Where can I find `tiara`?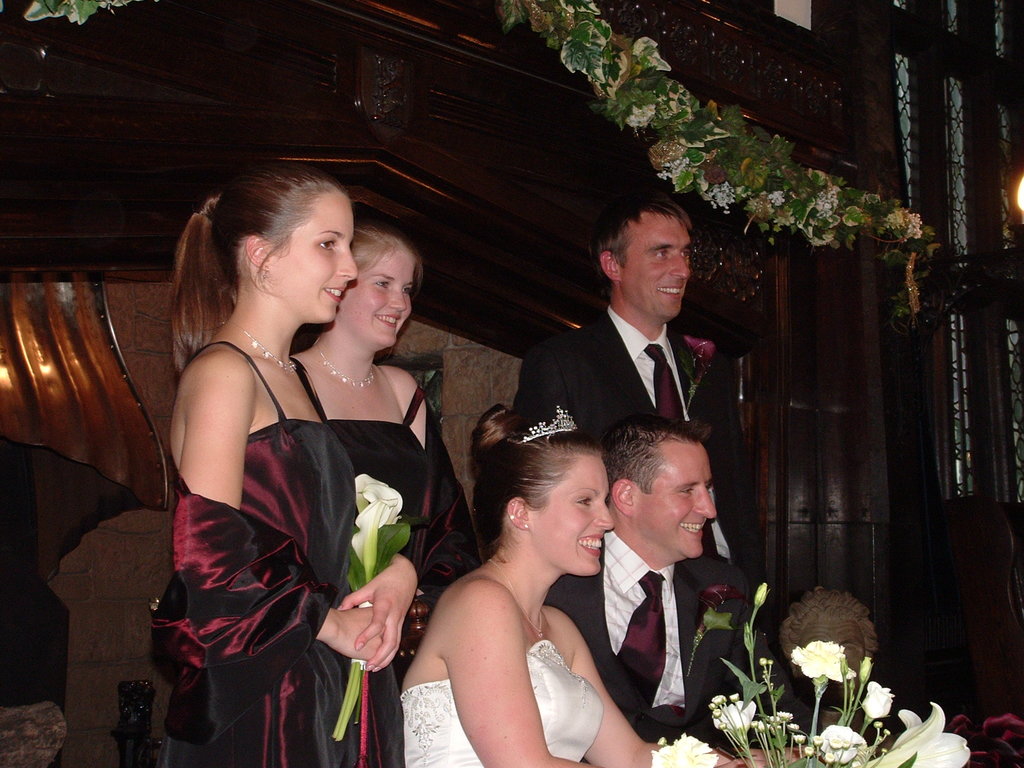
You can find it at [x1=520, y1=405, x2=579, y2=444].
